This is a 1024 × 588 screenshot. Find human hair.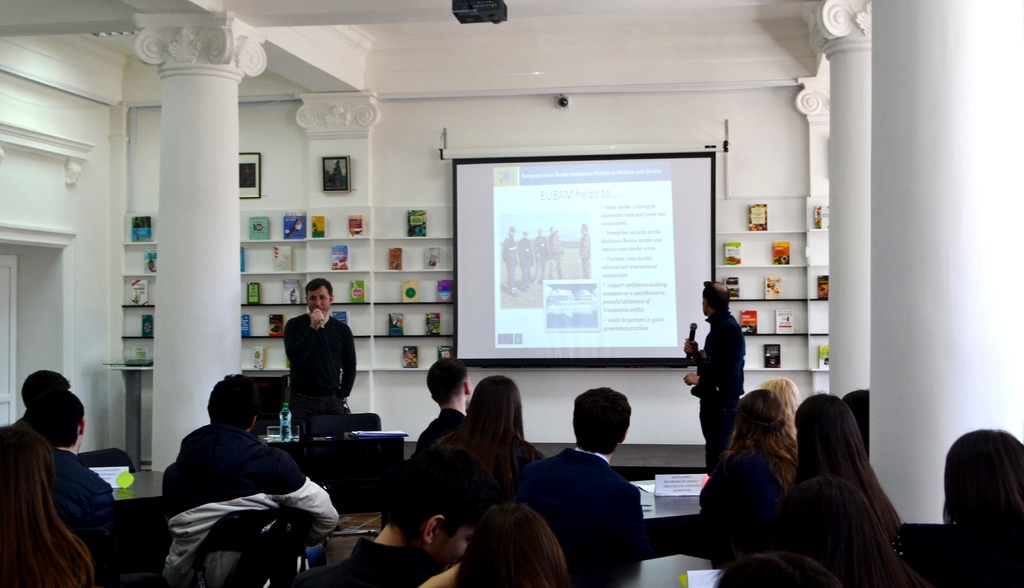
Bounding box: detection(725, 389, 799, 491).
